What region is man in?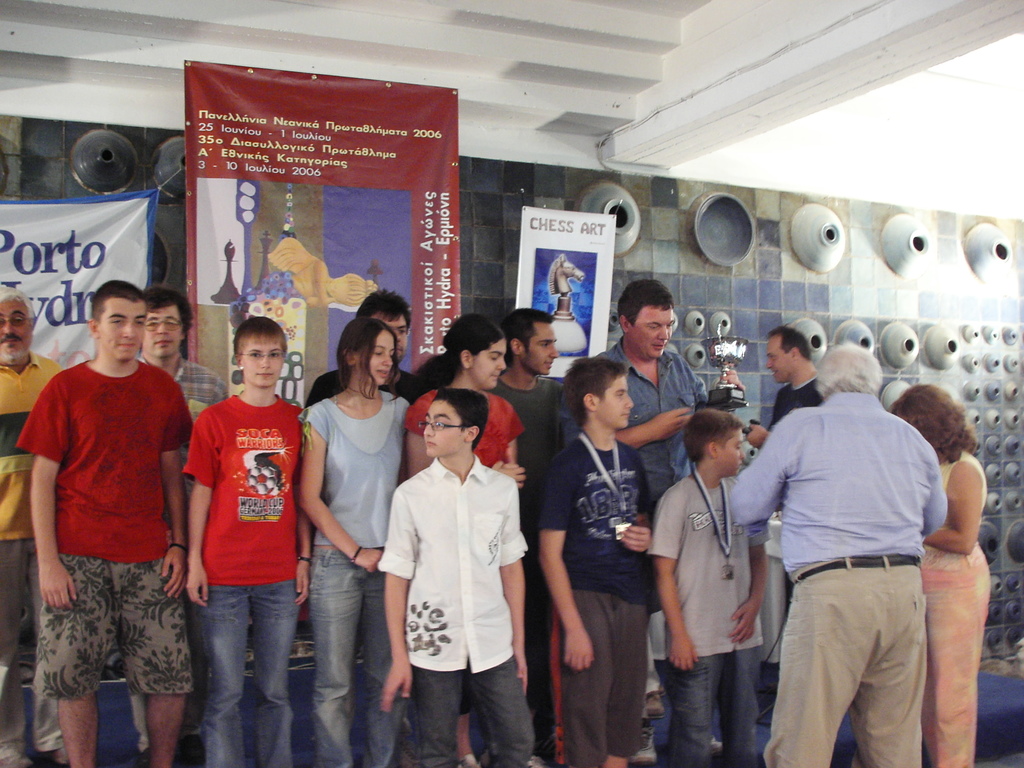
{"x1": 563, "y1": 278, "x2": 744, "y2": 767}.
